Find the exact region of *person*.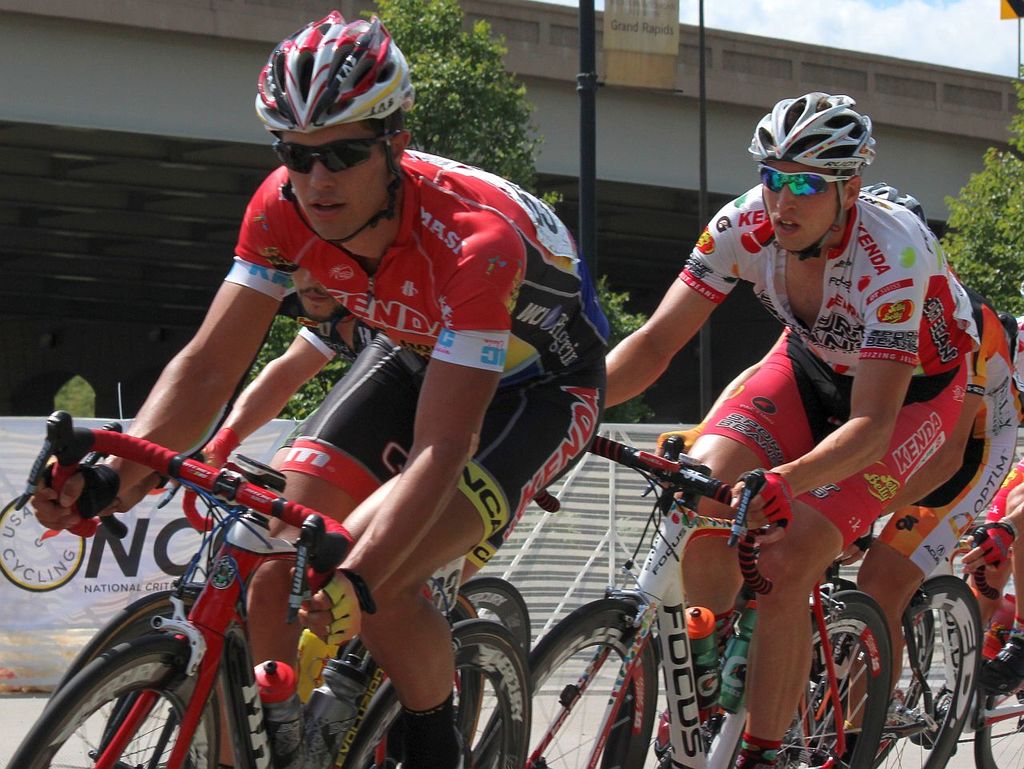
Exact region: [539,101,983,745].
